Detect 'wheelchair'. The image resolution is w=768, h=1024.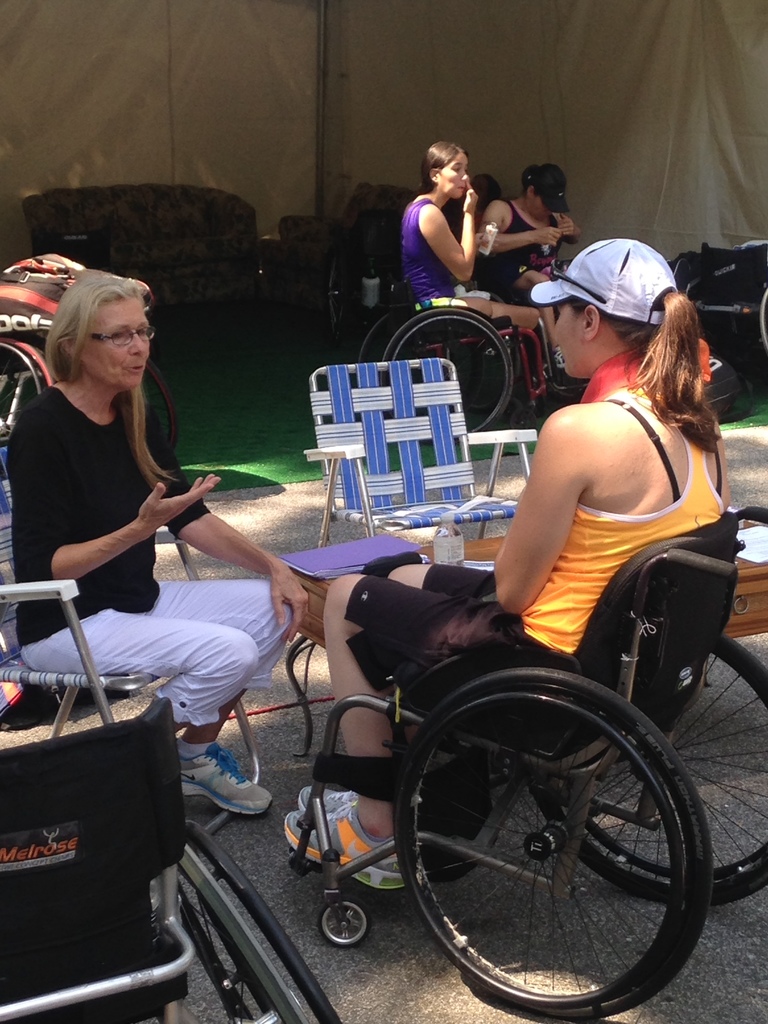
<region>356, 221, 561, 454</region>.
